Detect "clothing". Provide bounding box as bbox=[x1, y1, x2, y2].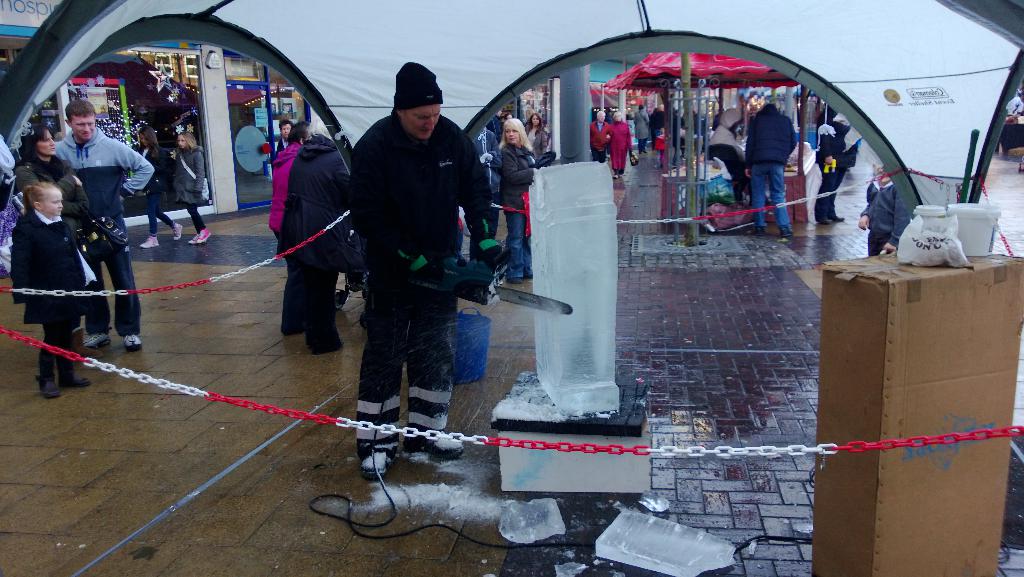
bbox=[342, 76, 493, 317].
